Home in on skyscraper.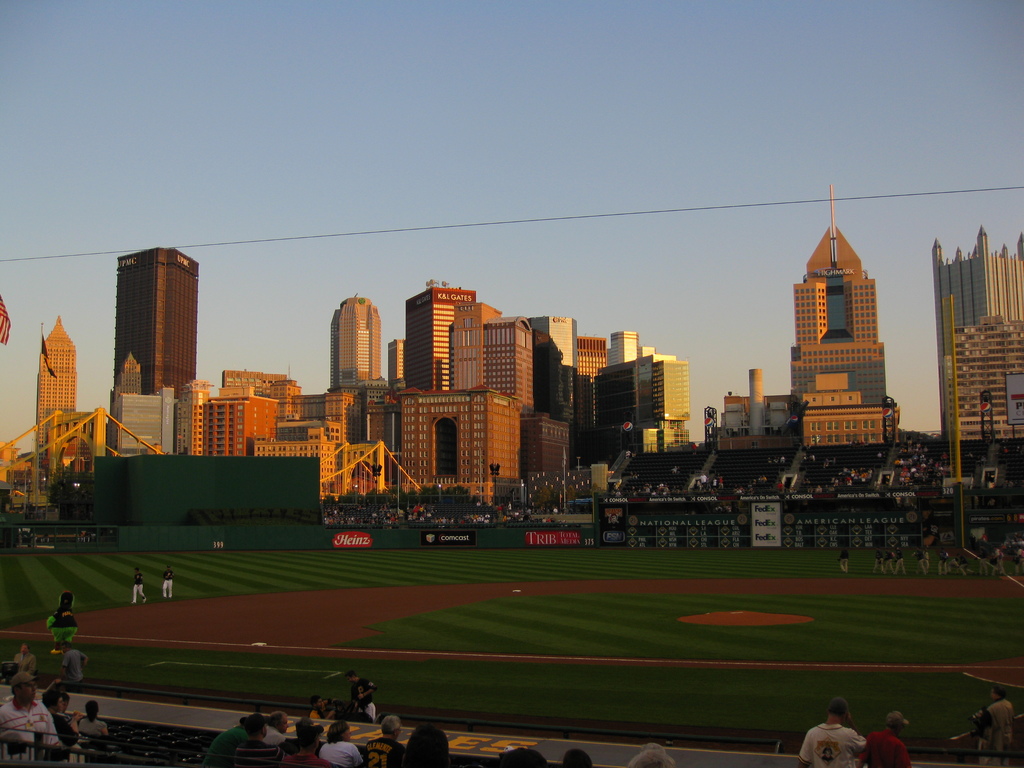
Homed in at 931/228/1023/437.
